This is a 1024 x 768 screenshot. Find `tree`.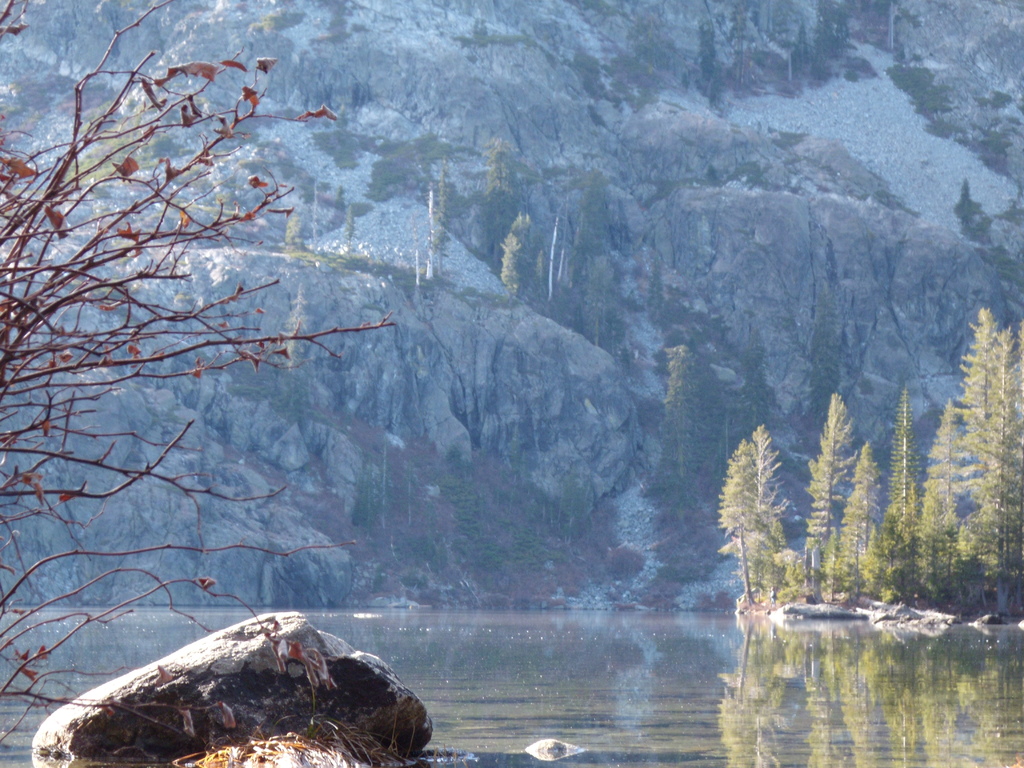
Bounding box: {"x1": 478, "y1": 140, "x2": 522, "y2": 271}.
